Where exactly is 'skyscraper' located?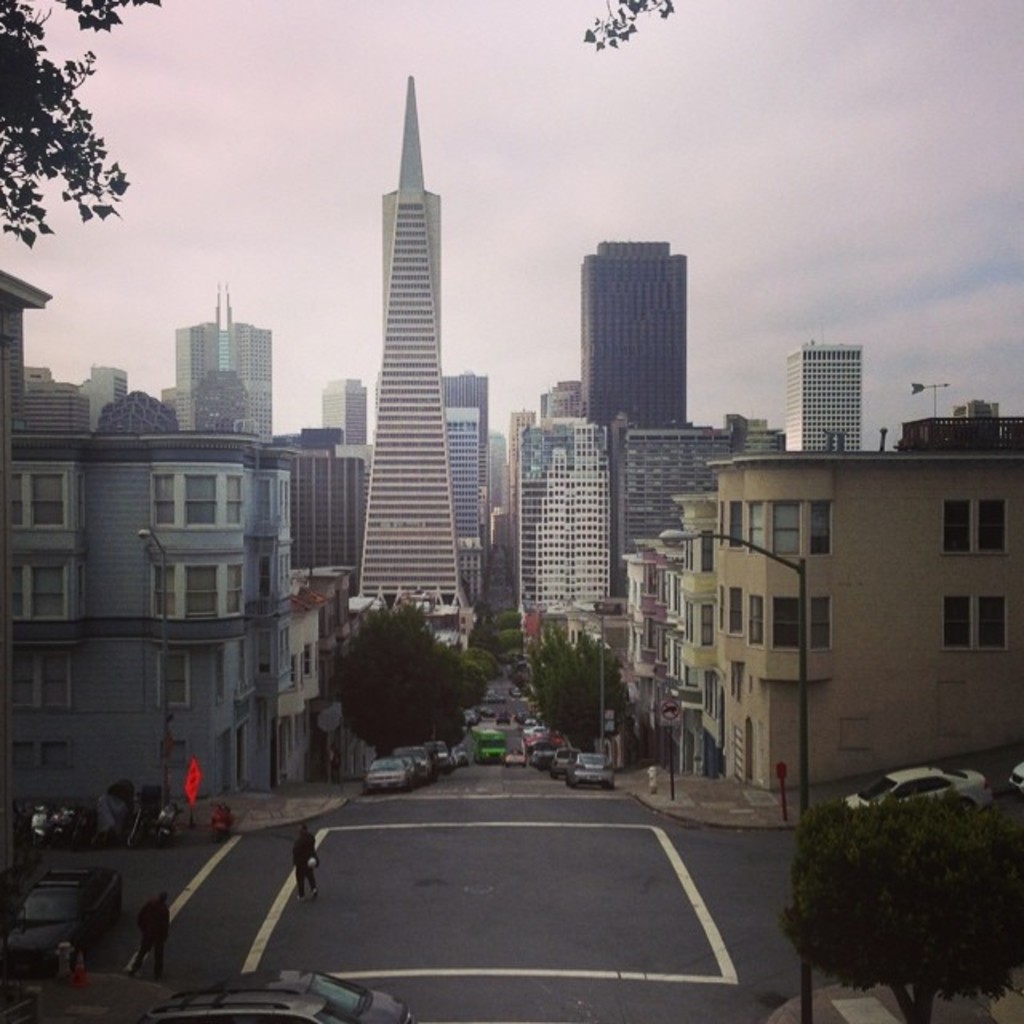
Its bounding box is BBox(794, 338, 875, 454).
